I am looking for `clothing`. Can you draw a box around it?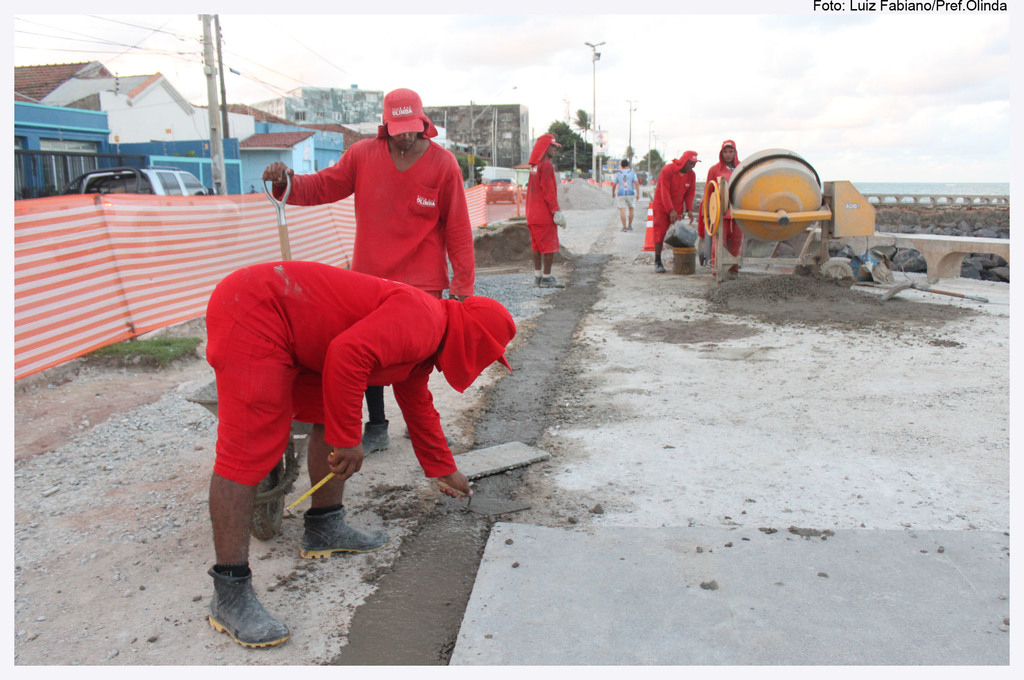
Sure, the bounding box is detection(274, 114, 485, 298).
